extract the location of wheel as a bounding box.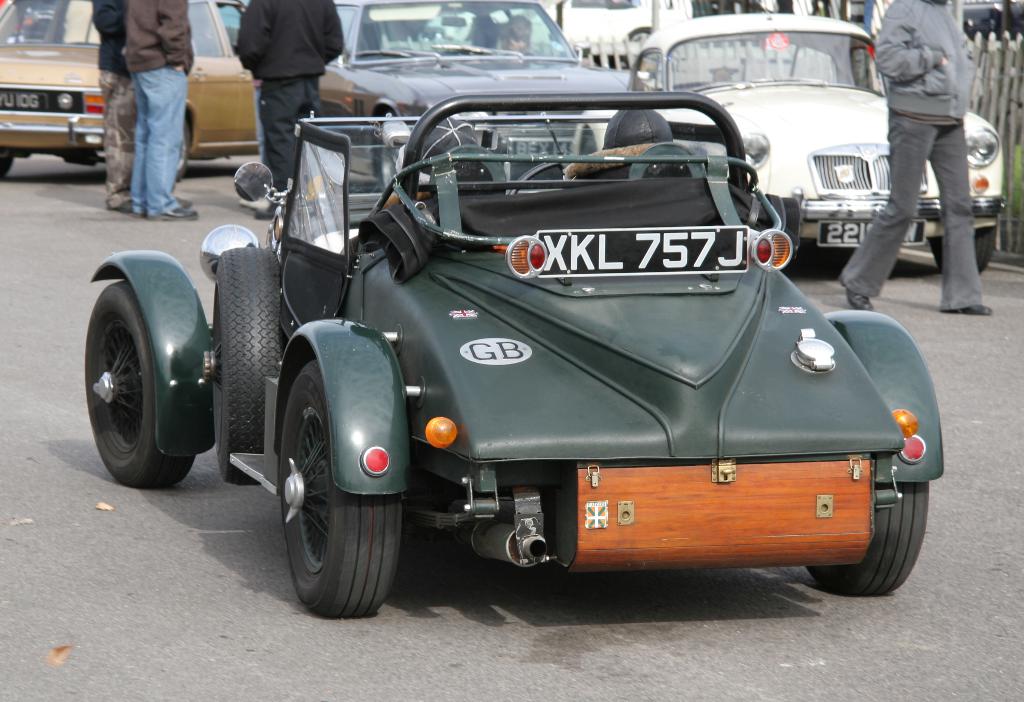
0/147/15/181.
